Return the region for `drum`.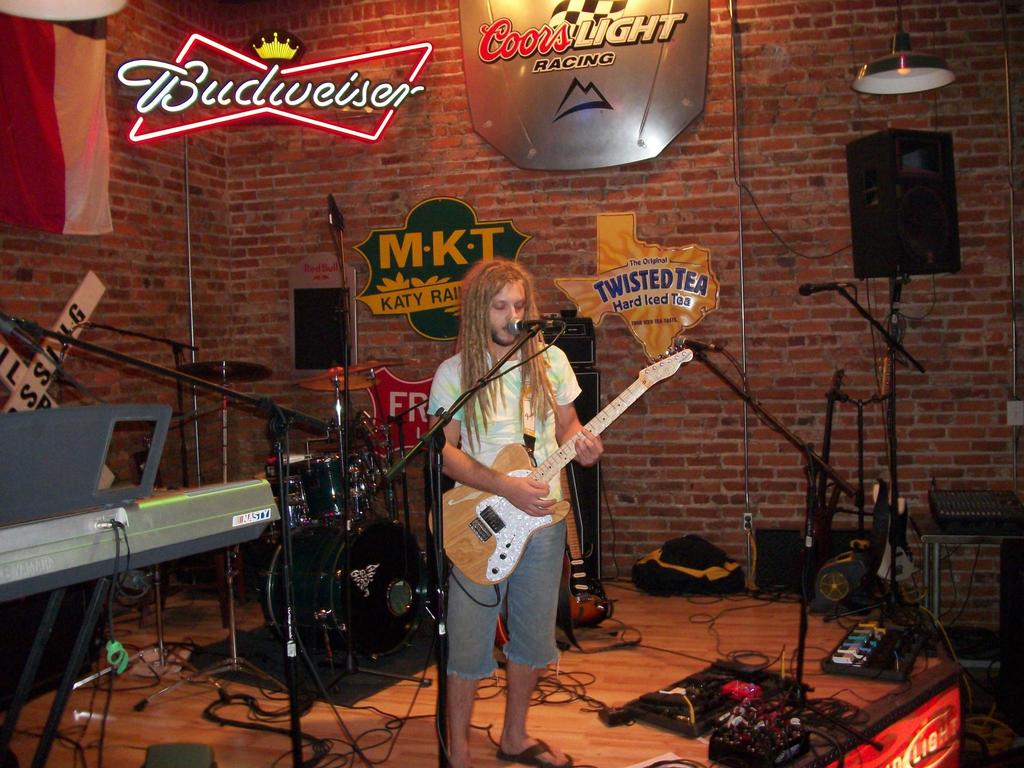
[left=252, top=470, right=314, bottom=528].
